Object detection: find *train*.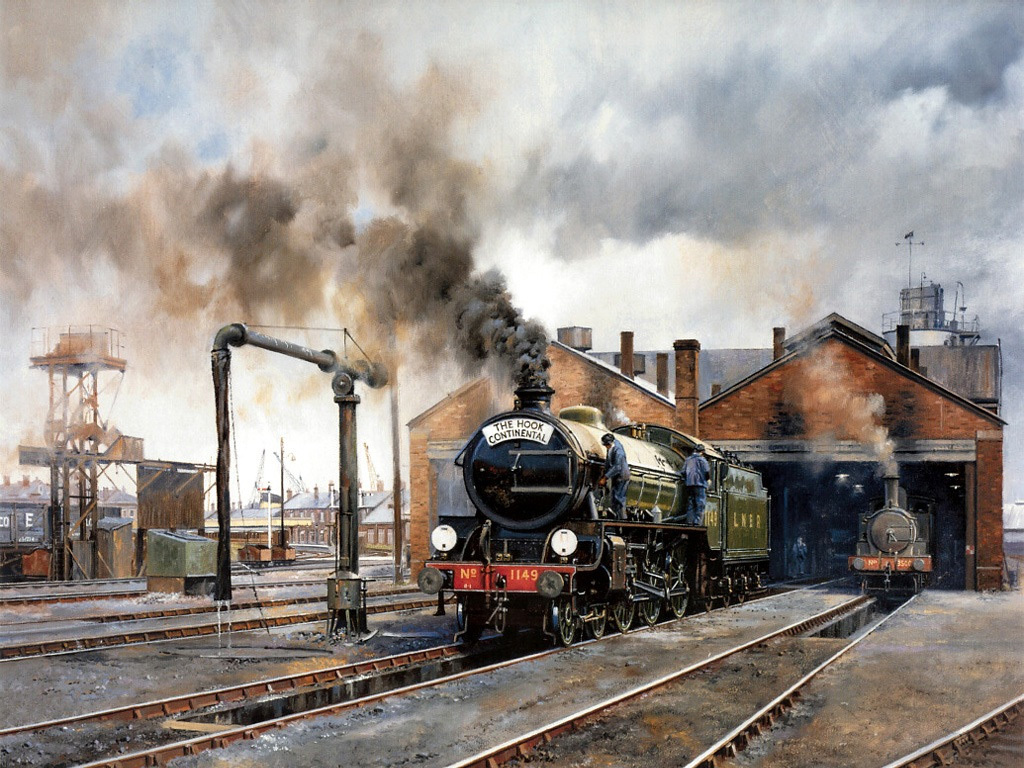
Rect(847, 478, 948, 598).
